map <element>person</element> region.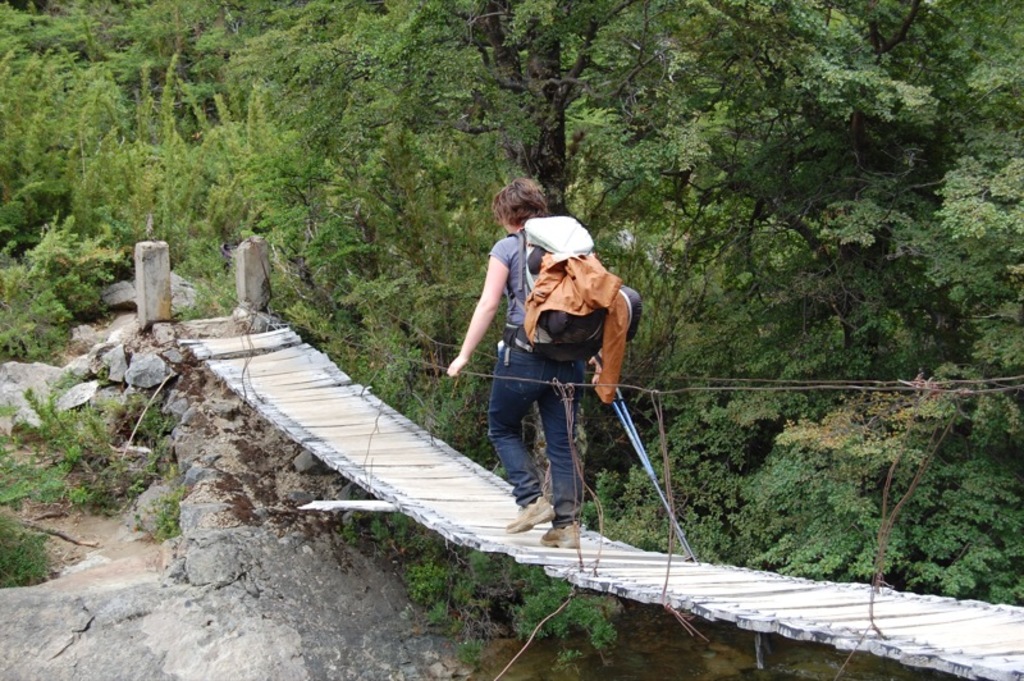
Mapped to {"left": 472, "top": 197, "right": 639, "bottom": 536}.
